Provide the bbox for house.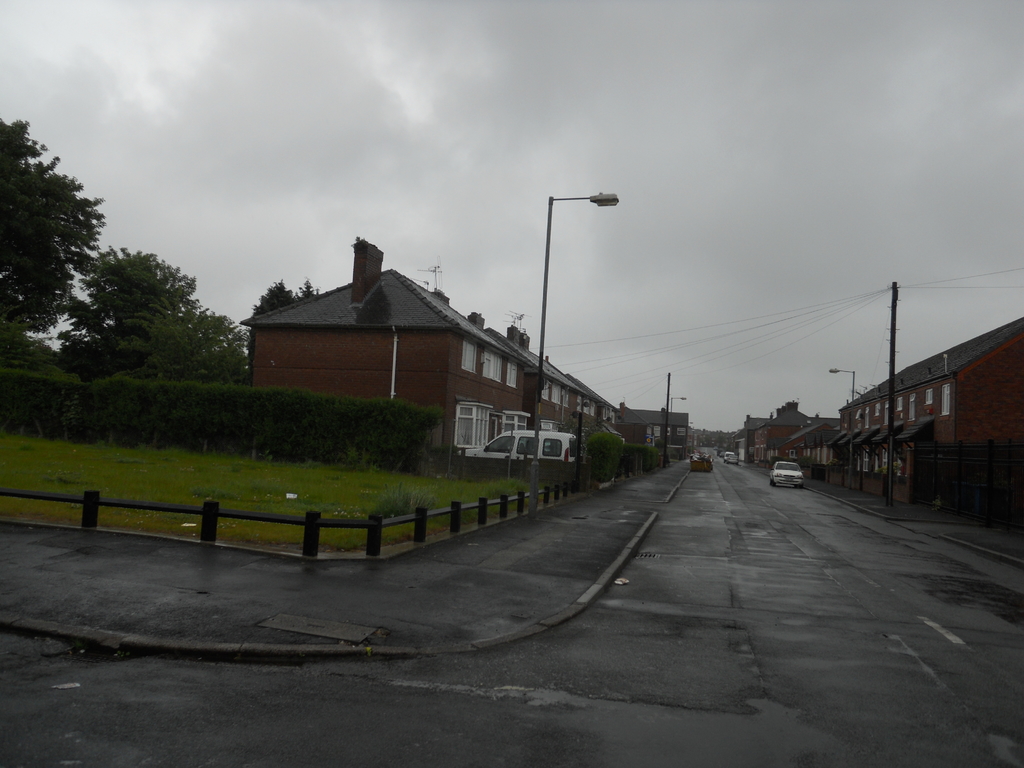
x1=833 y1=403 x2=866 y2=497.
